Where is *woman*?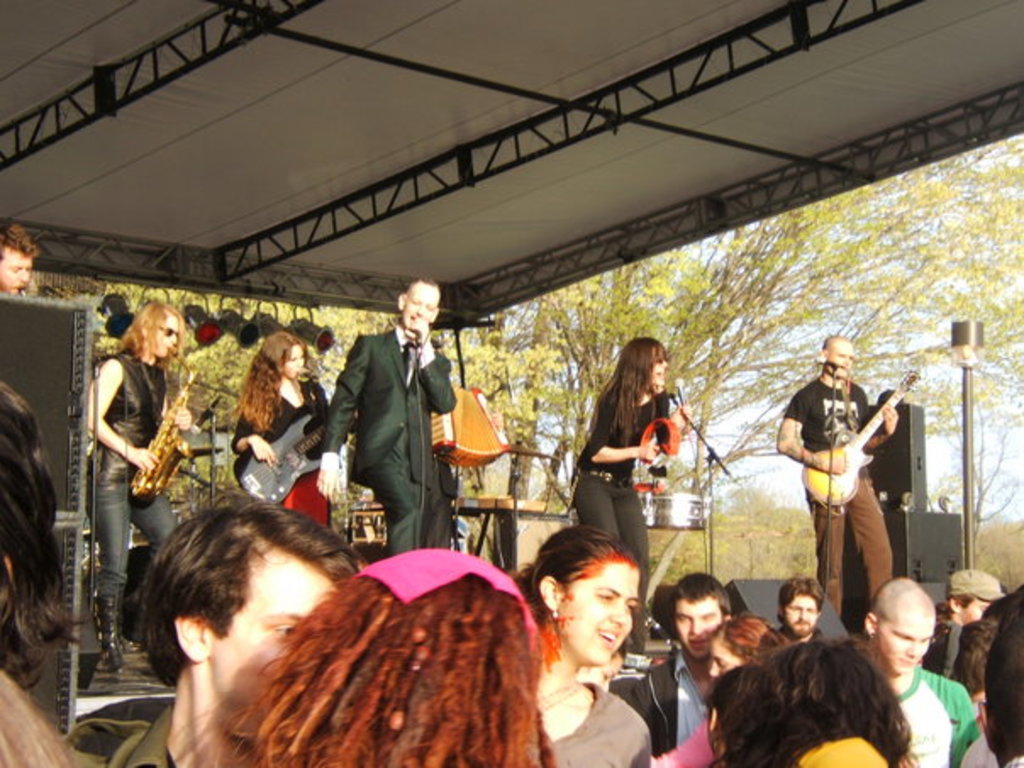
<region>514, 517, 678, 756</region>.
